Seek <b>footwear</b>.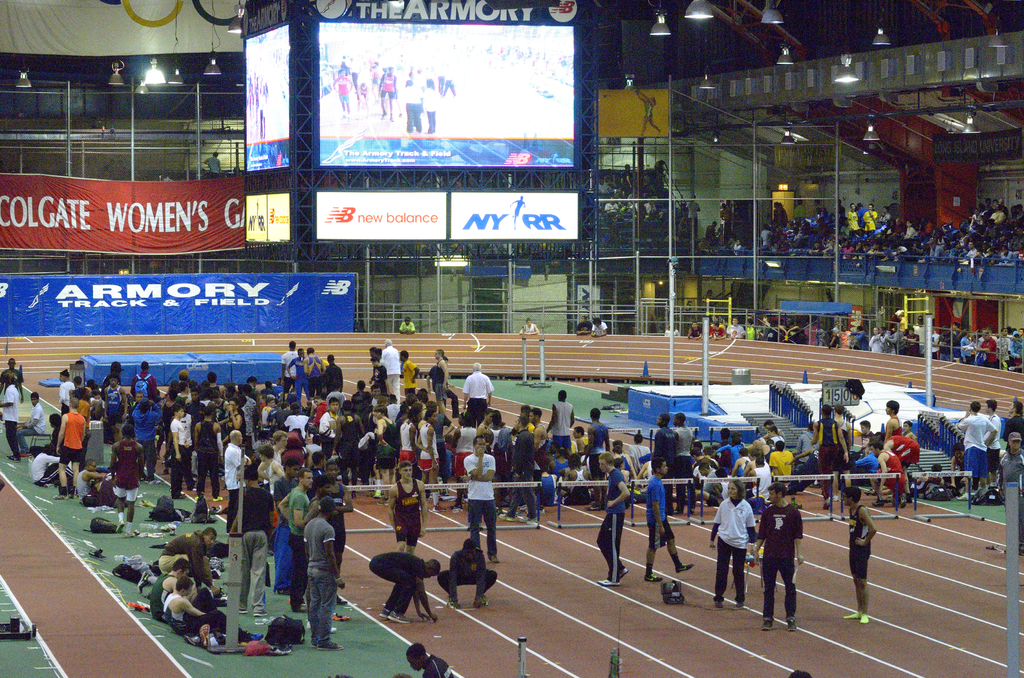
locate(496, 513, 512, 523).
